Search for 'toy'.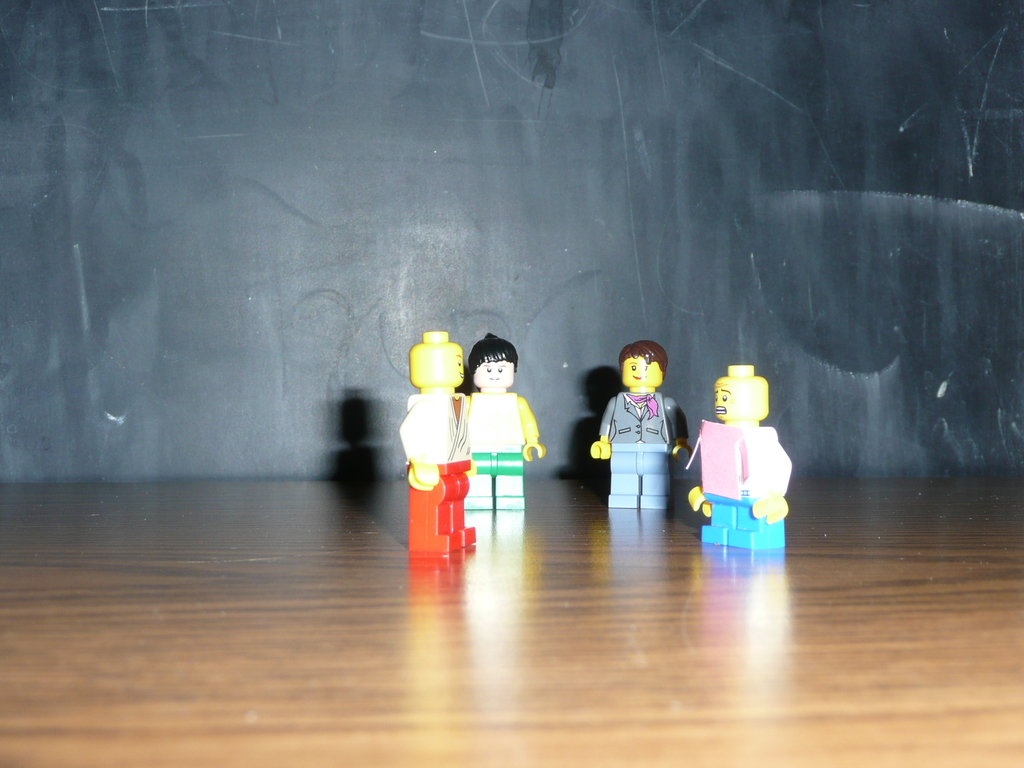
Found at [x1=460, y1=330, x2=550, y2=520].
